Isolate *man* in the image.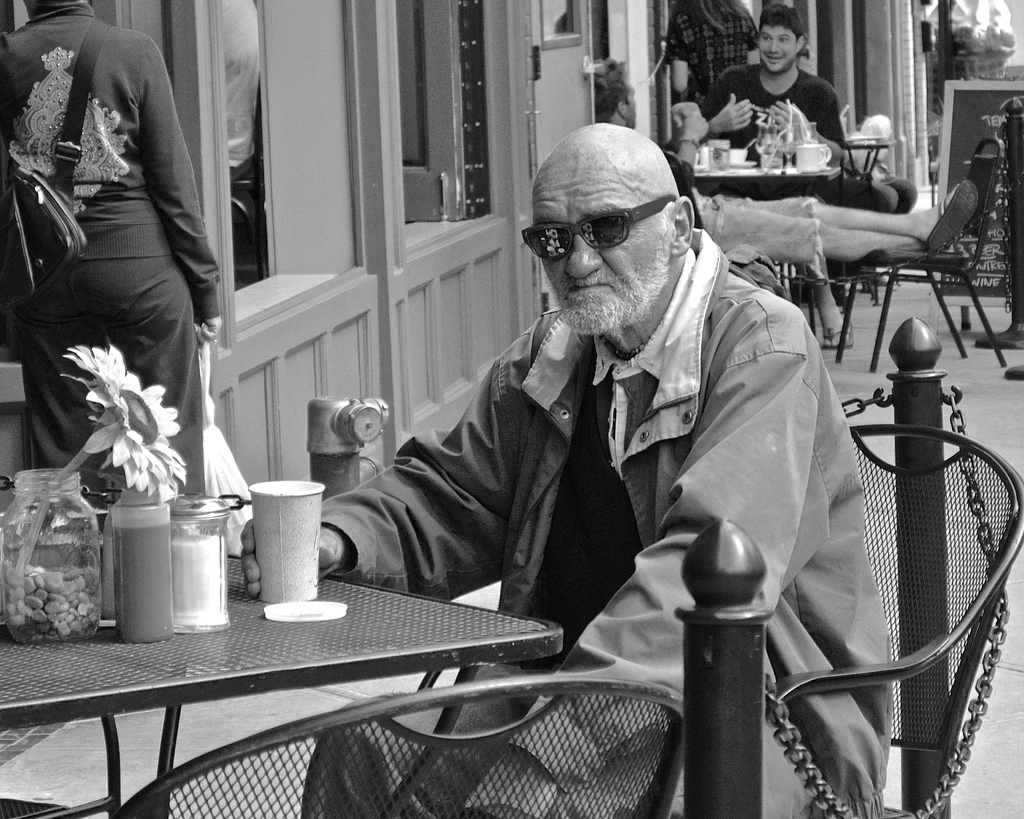
Isolated region: x1=707 y1=4 x2=923 y2=205.
